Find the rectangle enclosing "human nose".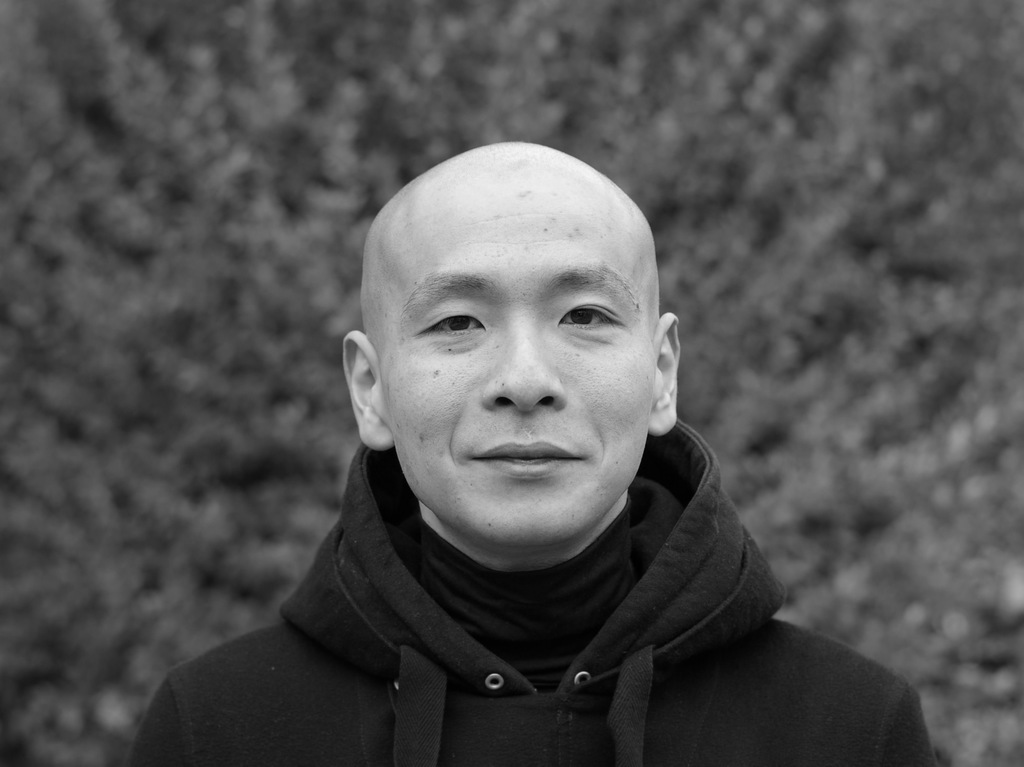
box(482, 328, 570, 414).
